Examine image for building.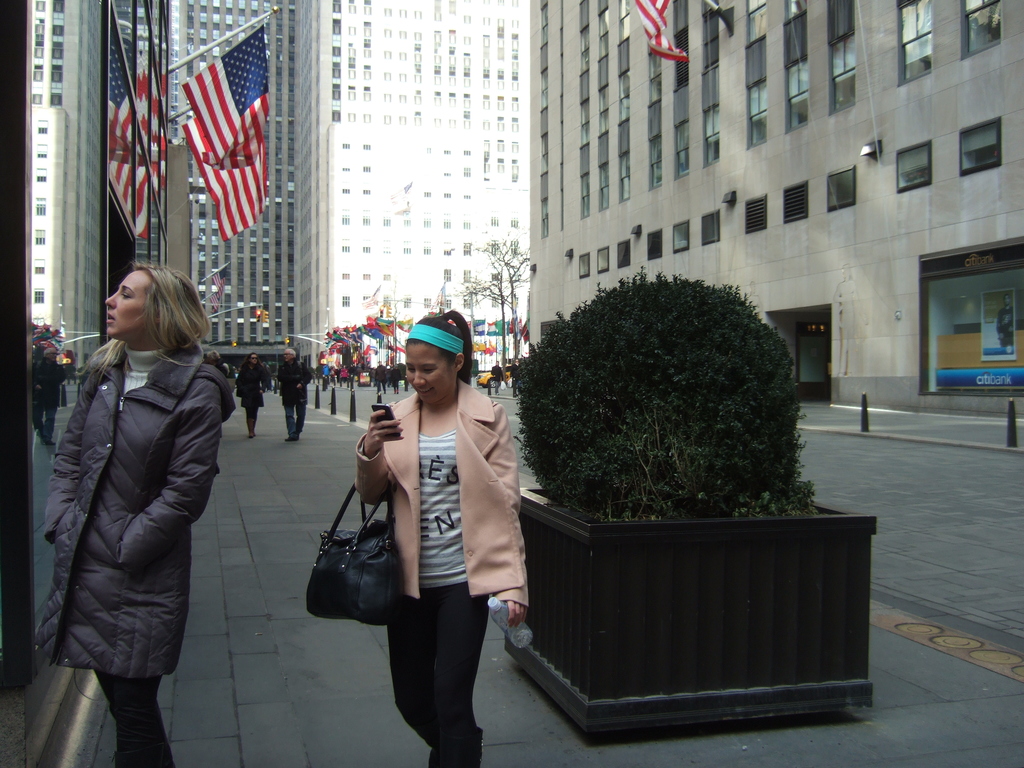
Examination result: left=143, top=0, right=308, bottom=363.
